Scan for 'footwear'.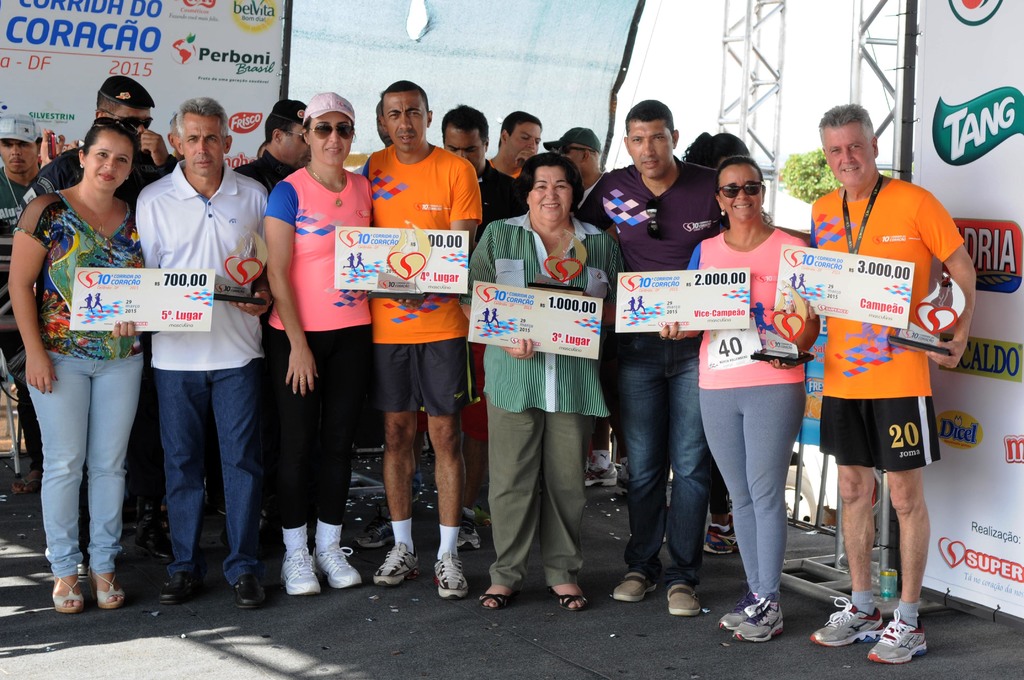
Scan result: detection(810, 592, 881, 648).
